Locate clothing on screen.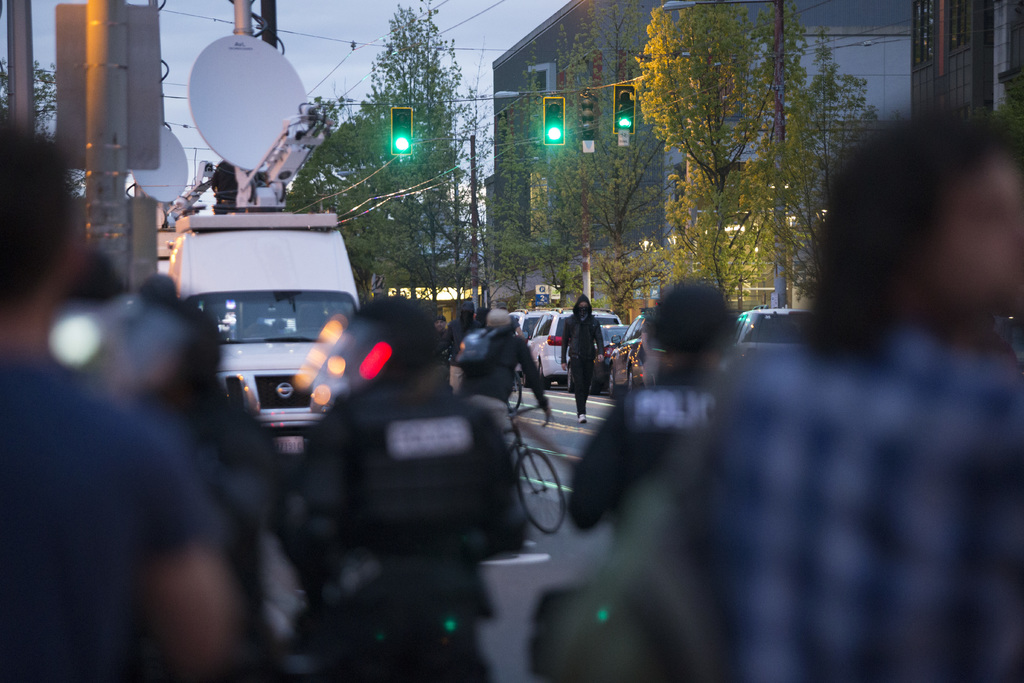
On screen at 561/357/731/550.
